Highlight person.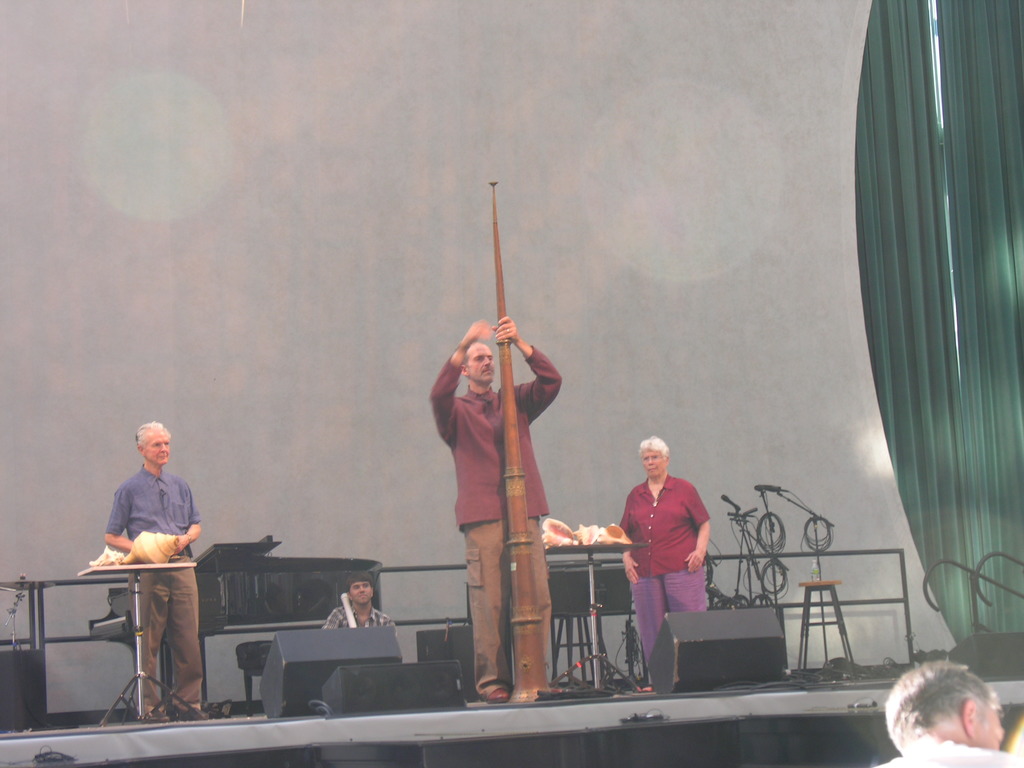
Highlighted region: {"left": 101, "top": 420, "right": 205, "bottom": 719}.
